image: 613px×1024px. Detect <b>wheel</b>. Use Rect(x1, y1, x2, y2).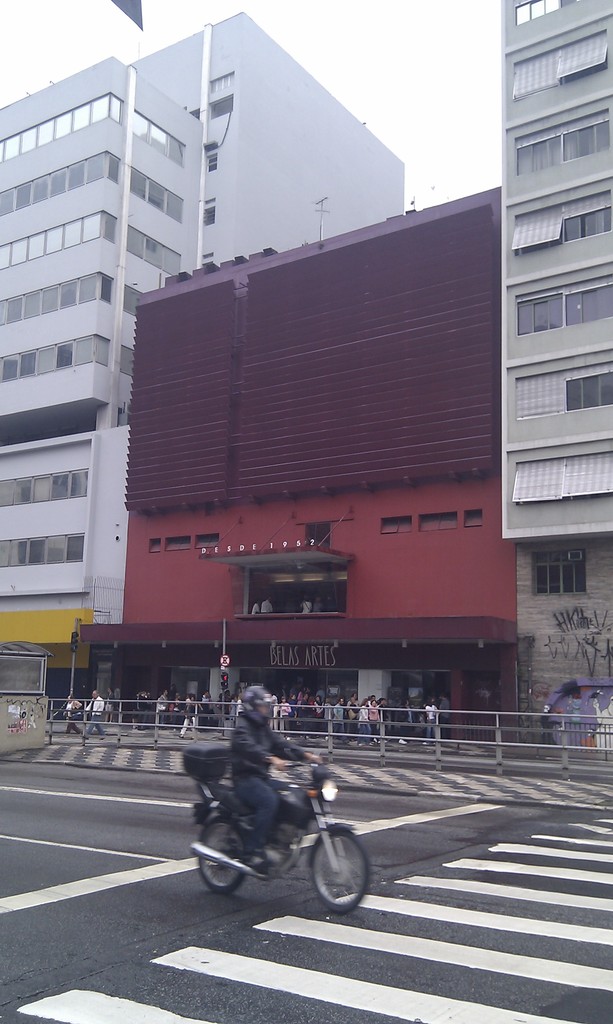
Rect(191, 816, 246, 893).
